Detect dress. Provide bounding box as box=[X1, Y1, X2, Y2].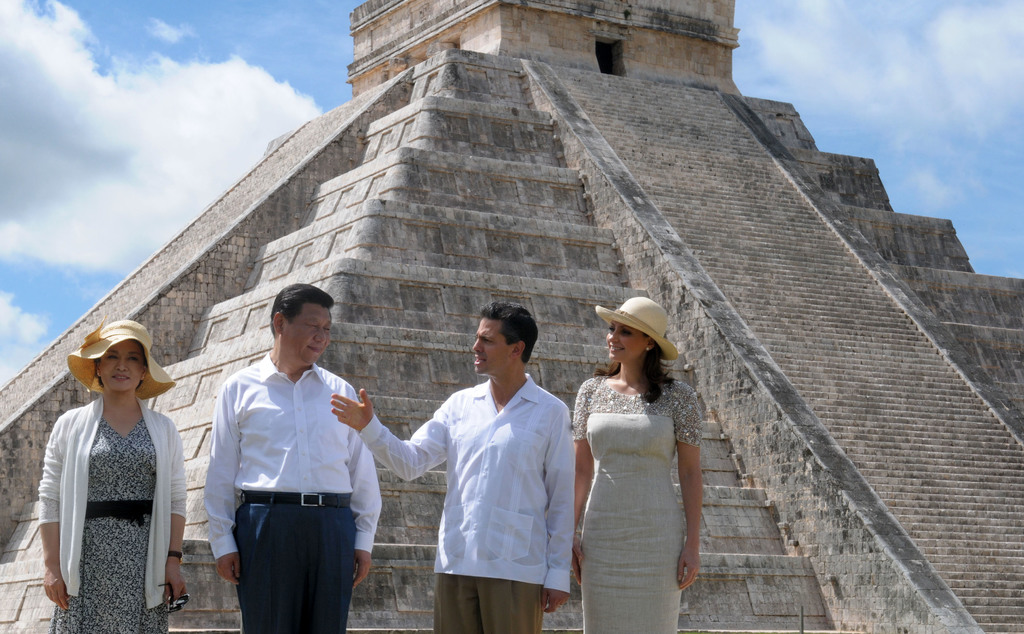
box=[568, 350, 712, 613].
